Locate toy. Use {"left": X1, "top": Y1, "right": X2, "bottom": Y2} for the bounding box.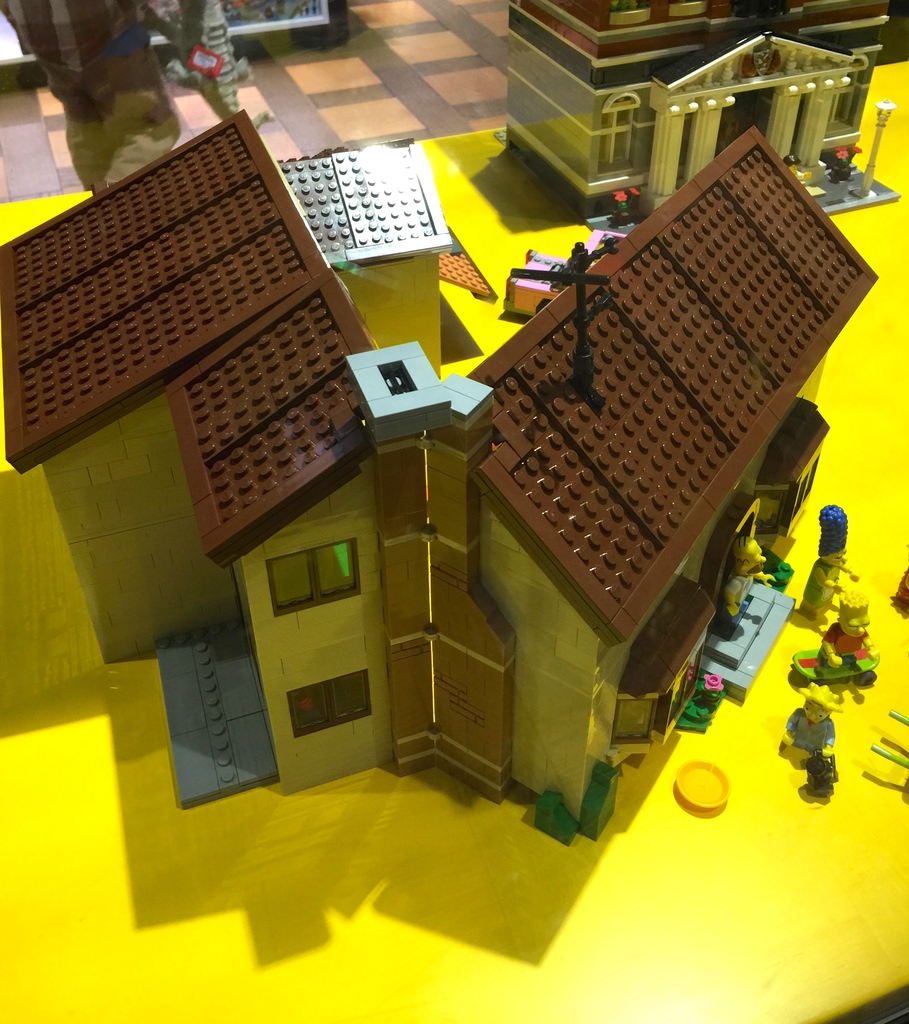
{"left": 780, "top": 684, "right": 836, "bottom": 803}.
